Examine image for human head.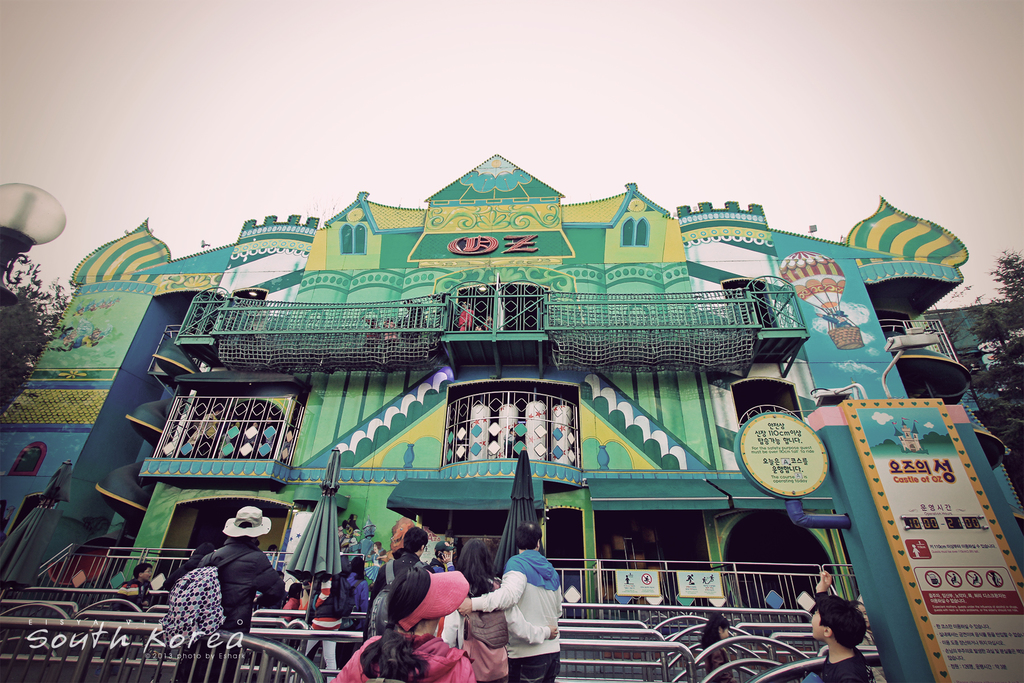
Examination result: box=[706, 616, 730, 642].
